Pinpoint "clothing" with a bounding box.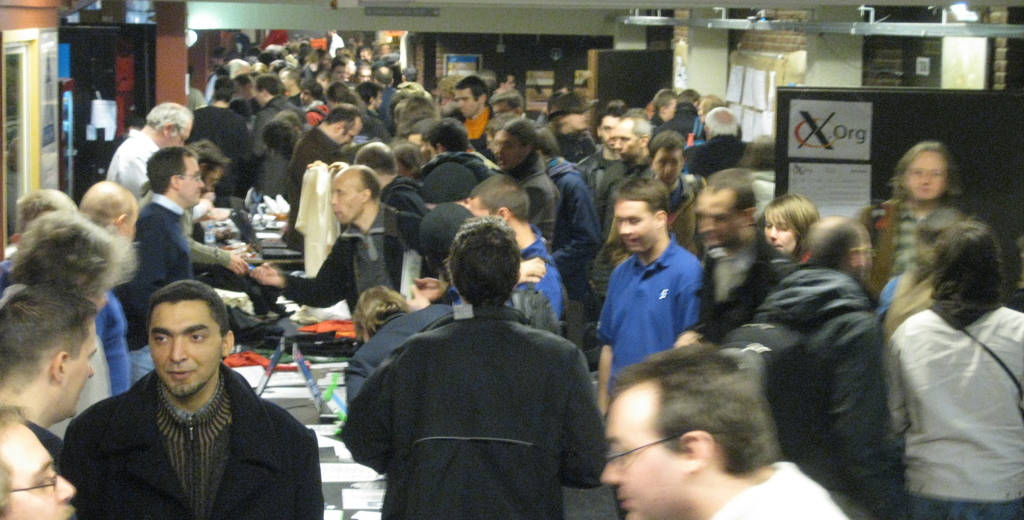
Rect(280, 202, 423, 318).
